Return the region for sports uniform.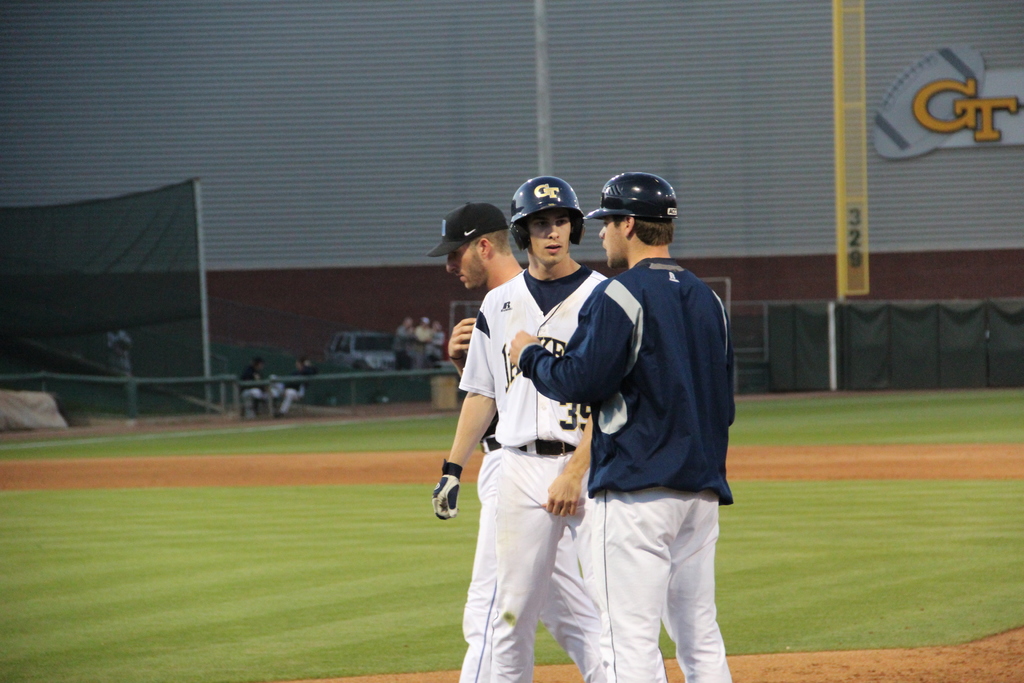
box=[512, 170, 754, 682].
